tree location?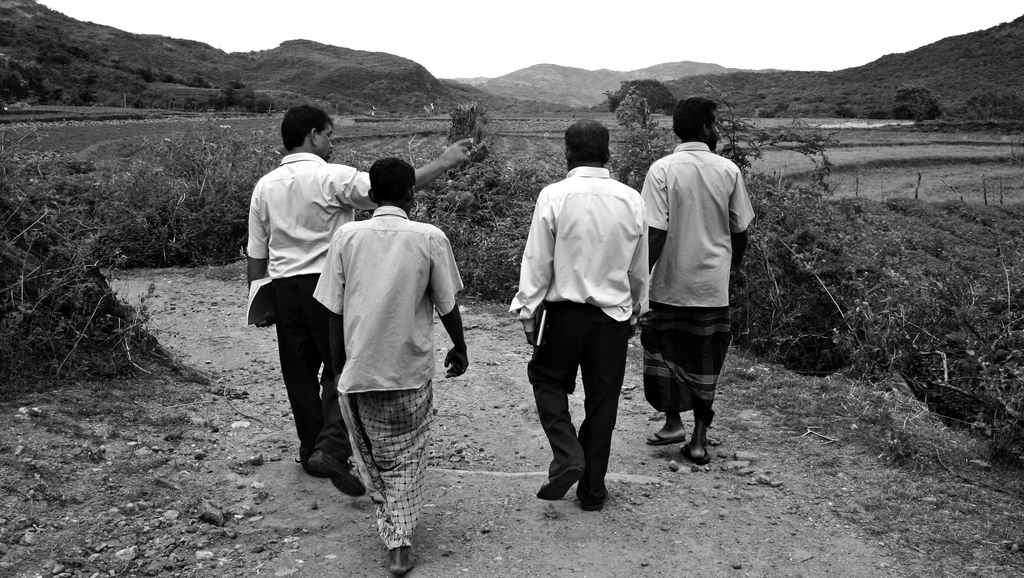
box=[32, 42, 74, 64]
